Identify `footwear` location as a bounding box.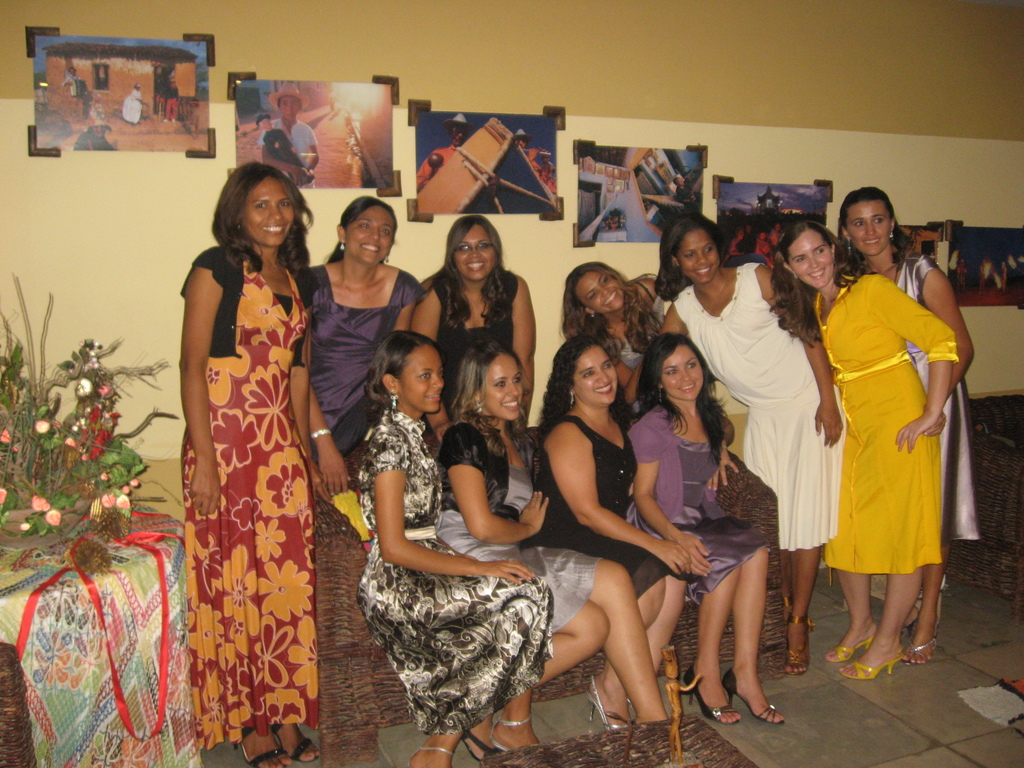
bbox=[898, 638, 941, 667].
